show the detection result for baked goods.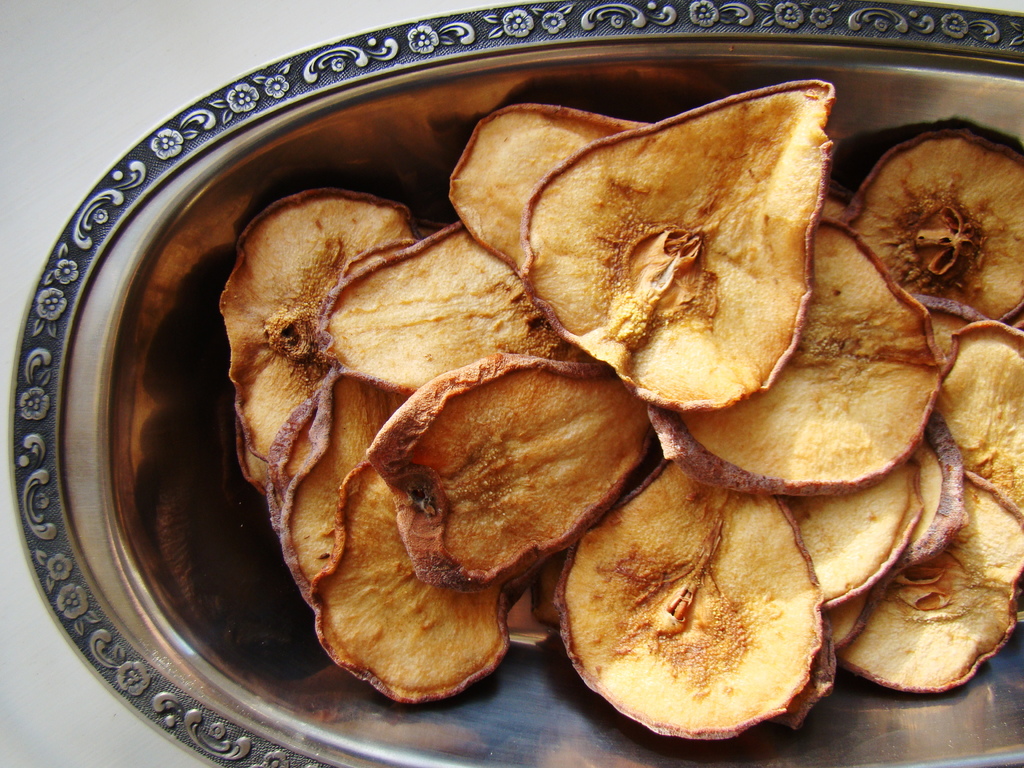
pyautogui.locateOnScreen(575, 436, 857, 744).
